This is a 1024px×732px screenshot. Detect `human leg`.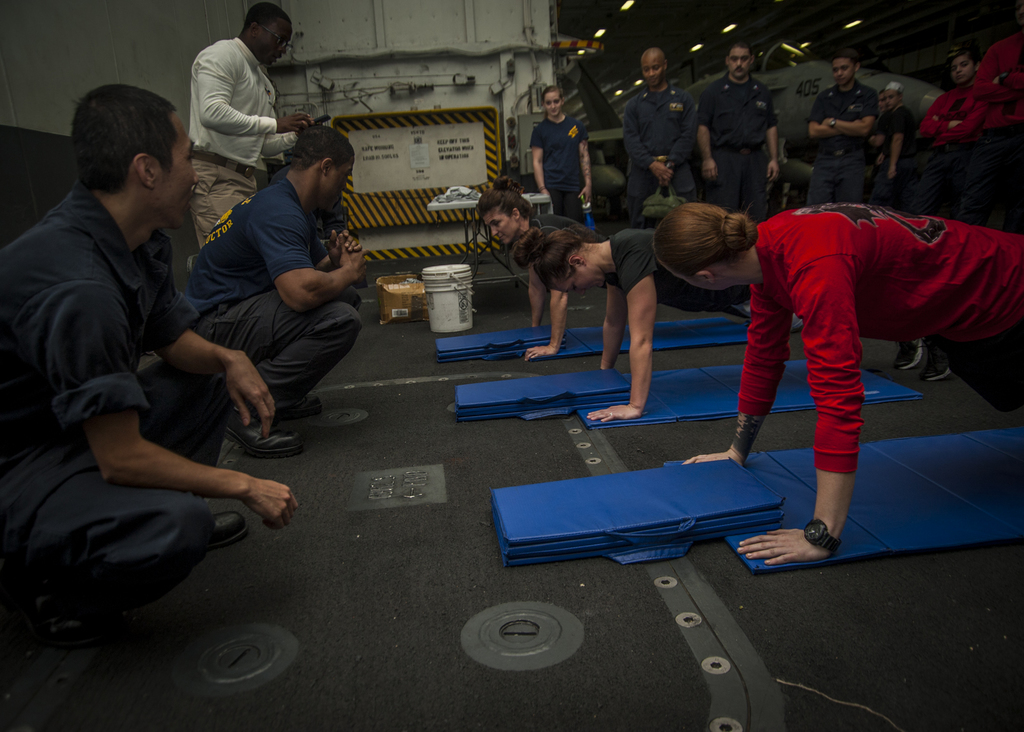
<region>744, 138, 770, 224</region>.
